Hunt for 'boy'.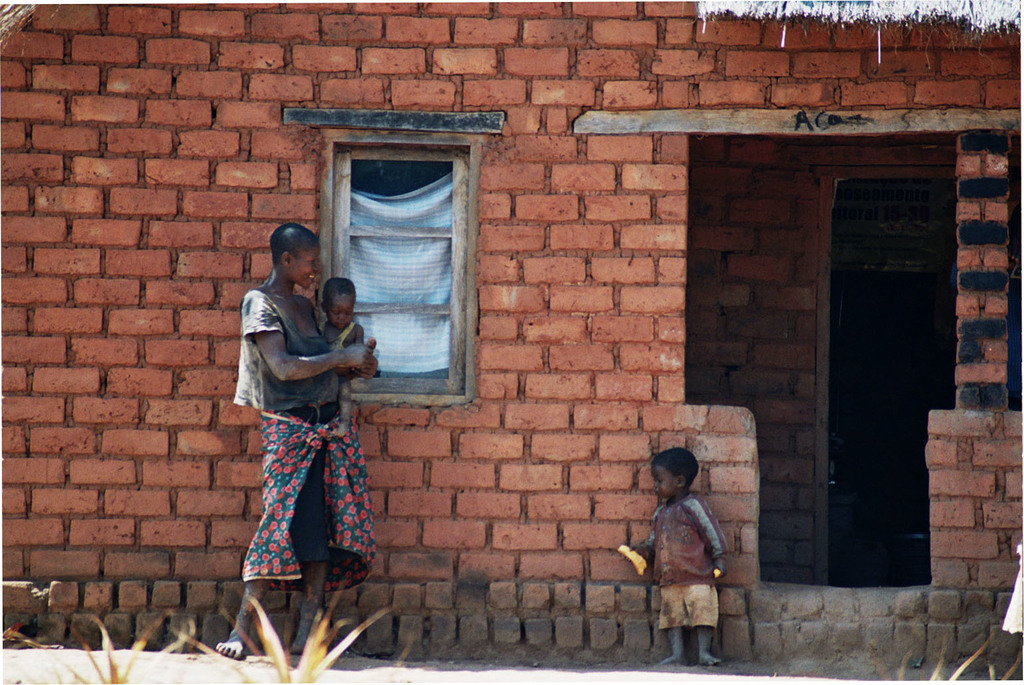
Hunted down at 625/435/743/664.
